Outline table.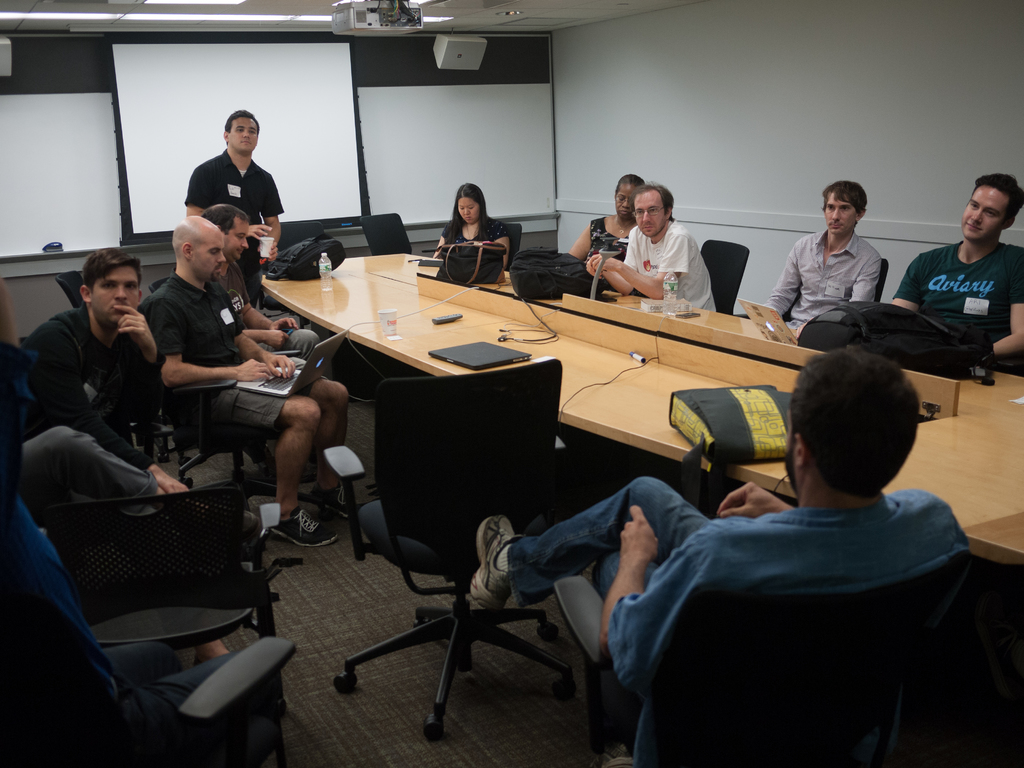
Outline: bbox=(172, 255, 897, 501).
